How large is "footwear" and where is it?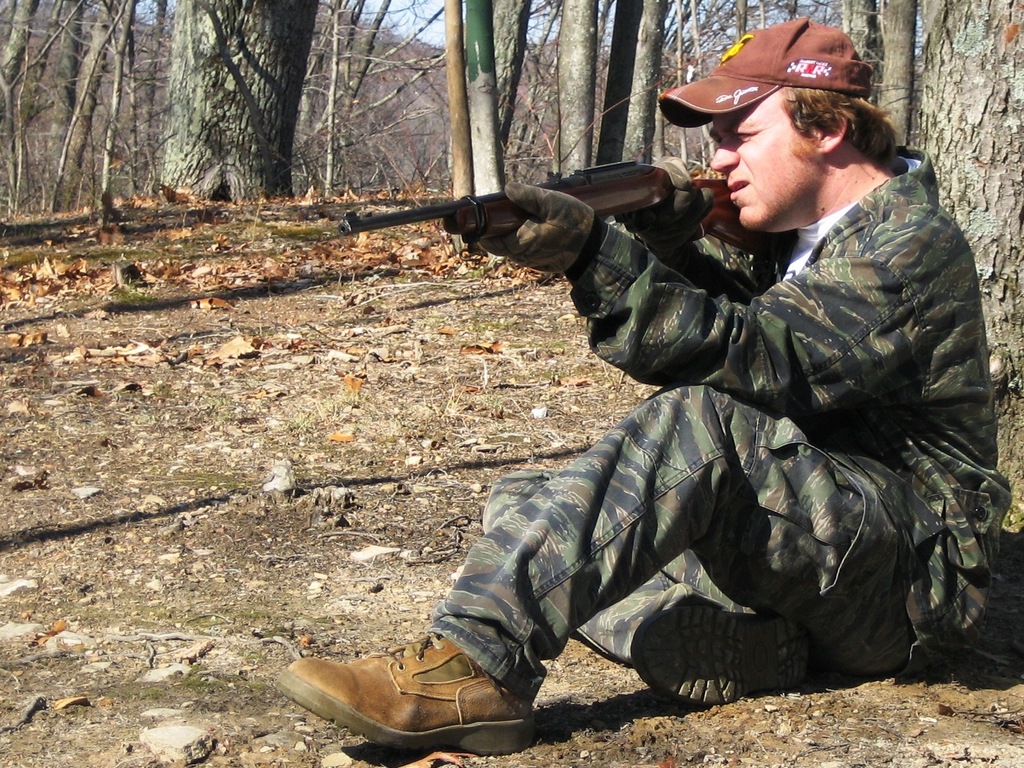
Bounding box: [left=629, top=609, right=805, bottom=701].
